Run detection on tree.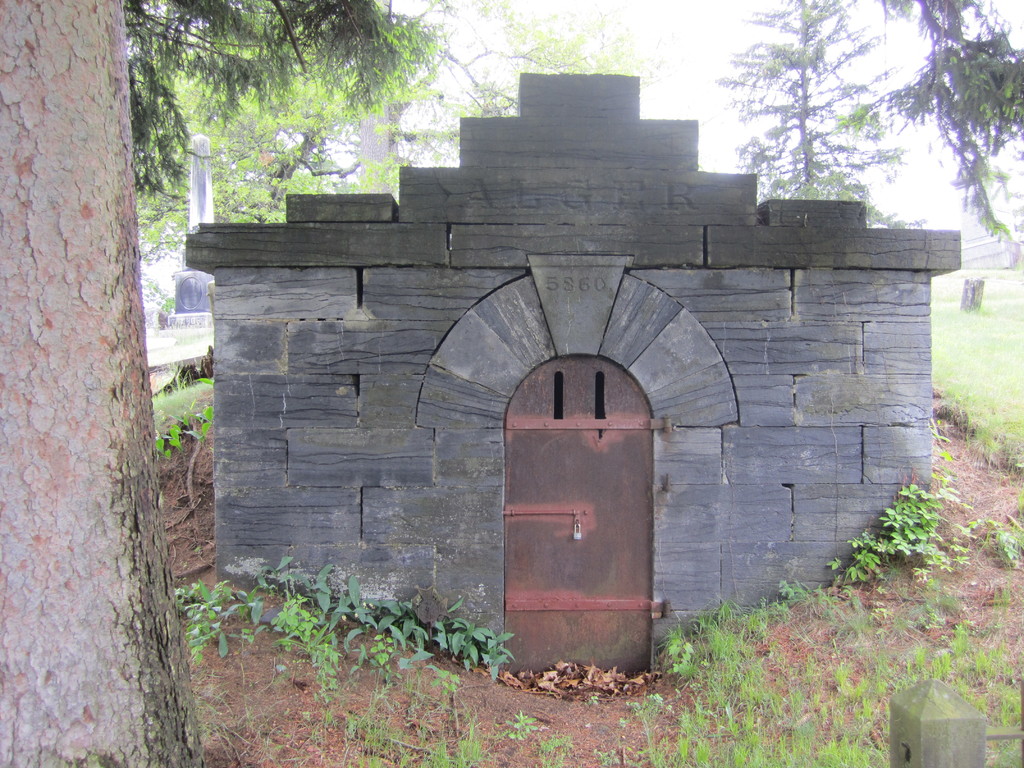
Result: pyautogui.locateOnScreen(133, 0, 678, 320).
